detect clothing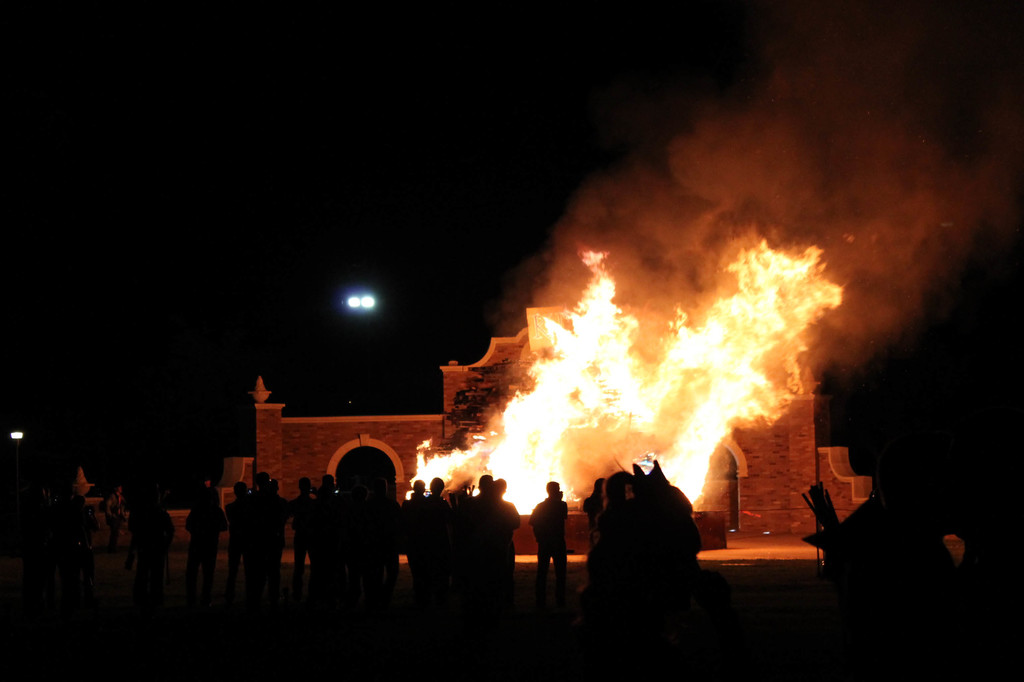
[801,494,963,675]
